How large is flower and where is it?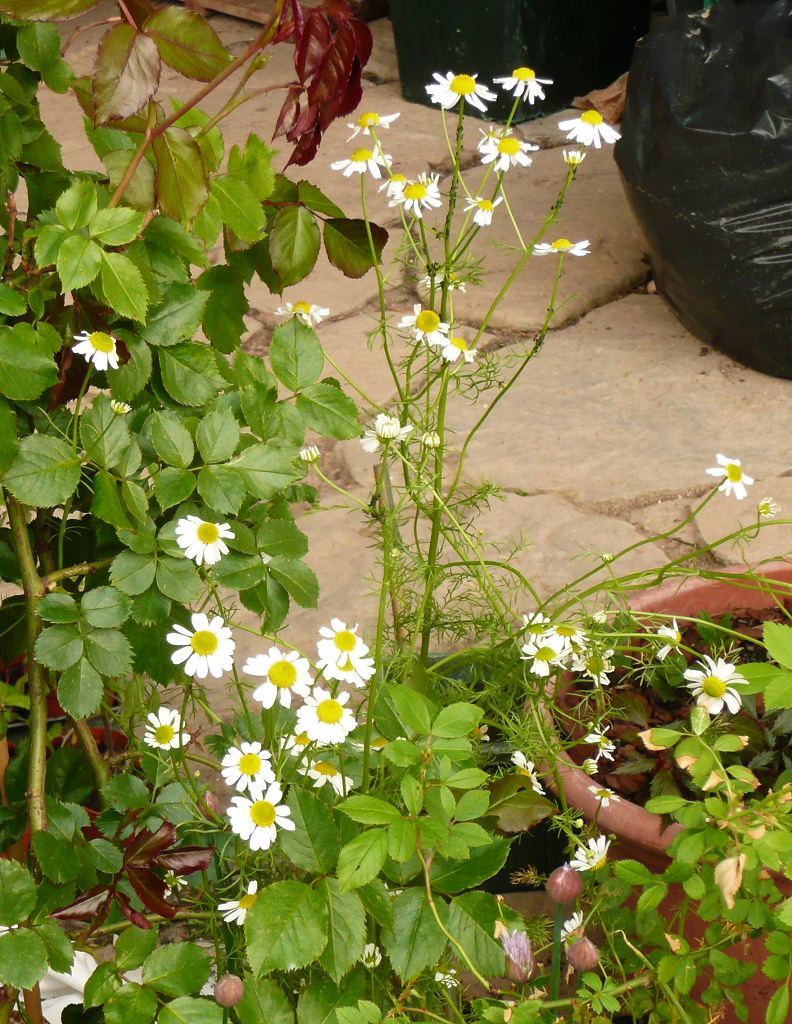
Bounding box: bbox=[589, 777, 619, 807].
